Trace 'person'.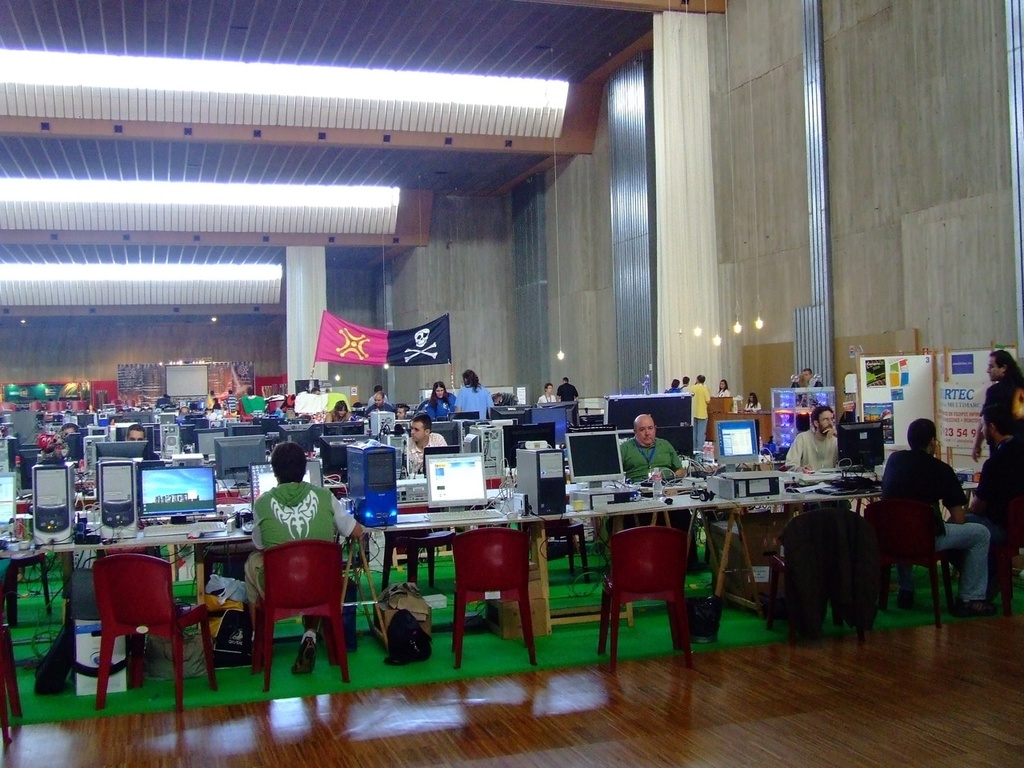
Traced to rect(58, 426, 82, 446).
